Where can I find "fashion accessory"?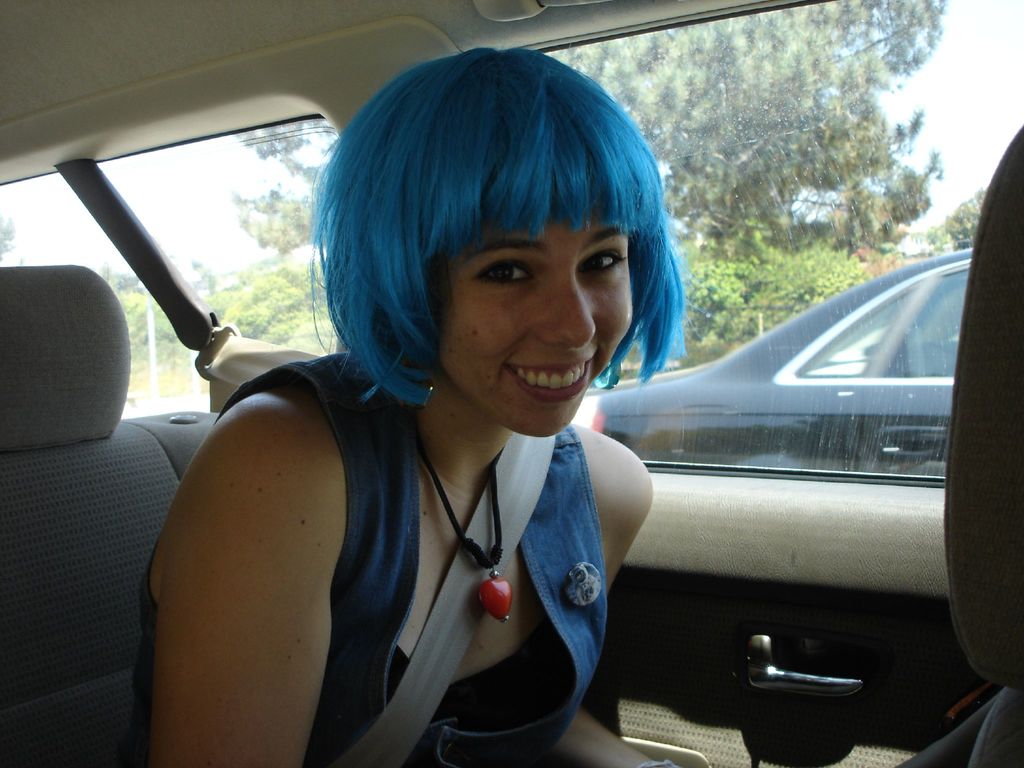
You can find it at bbox=(403, 410, 513, 623).
